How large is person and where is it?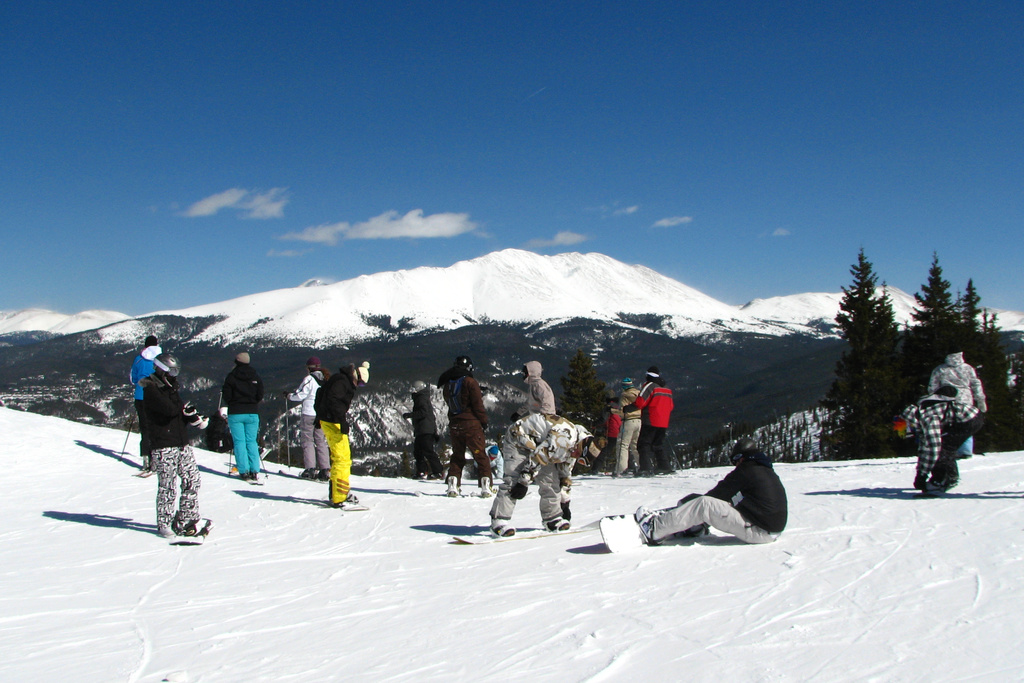
Bounding box: bbox=(289, 359, 329, 479).
